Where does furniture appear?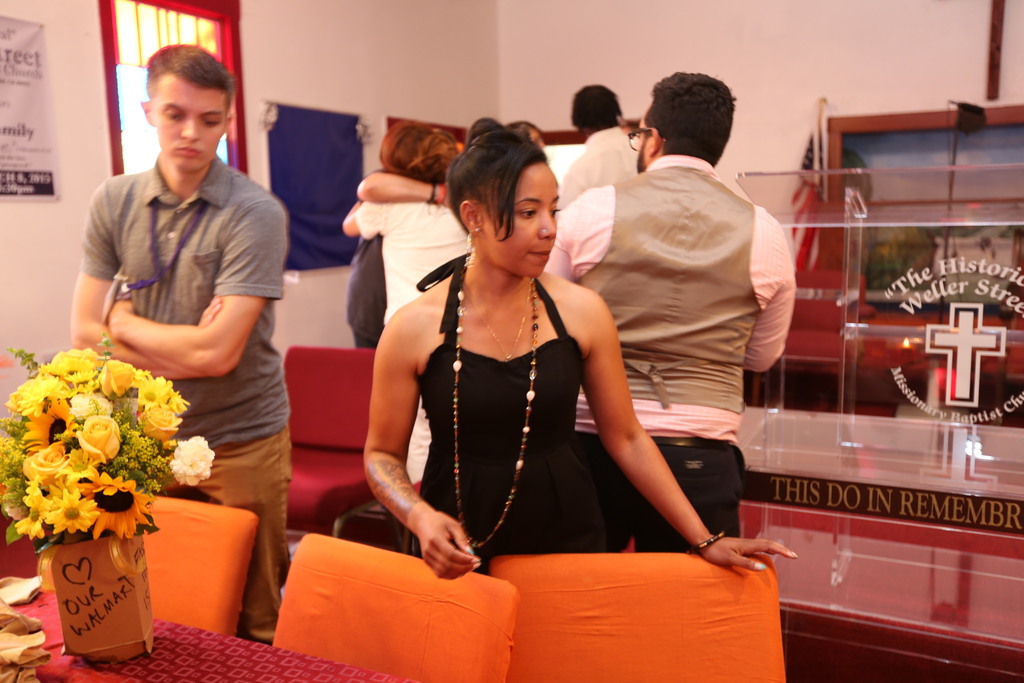
Appears at [left=0, top=587, right=412, bottom=682].
